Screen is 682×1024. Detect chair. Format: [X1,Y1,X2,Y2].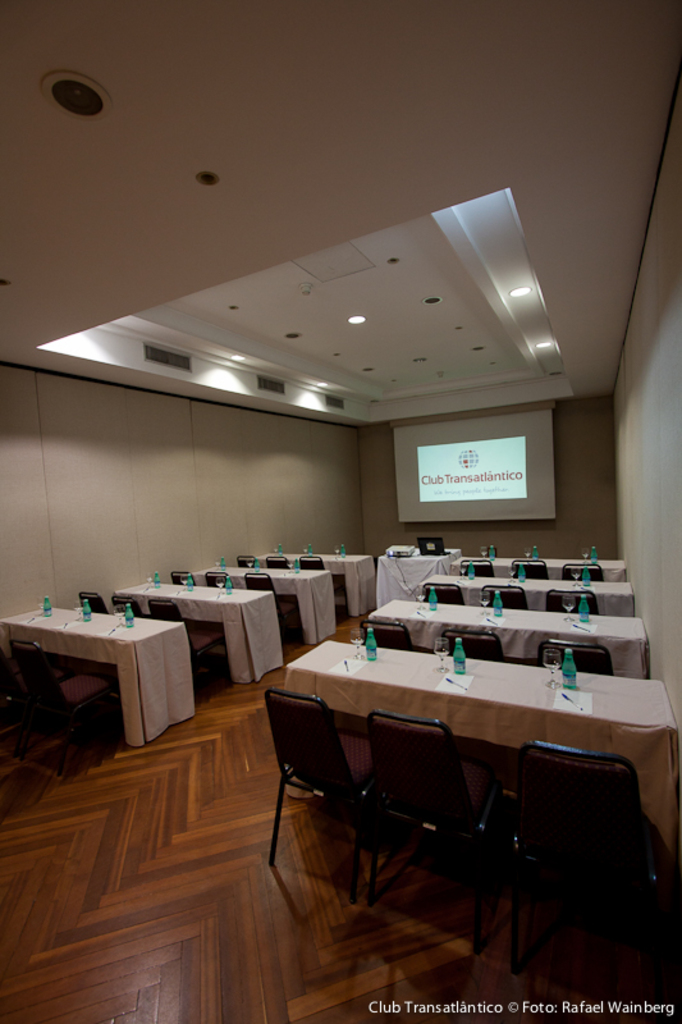
[110,594,148,620].
